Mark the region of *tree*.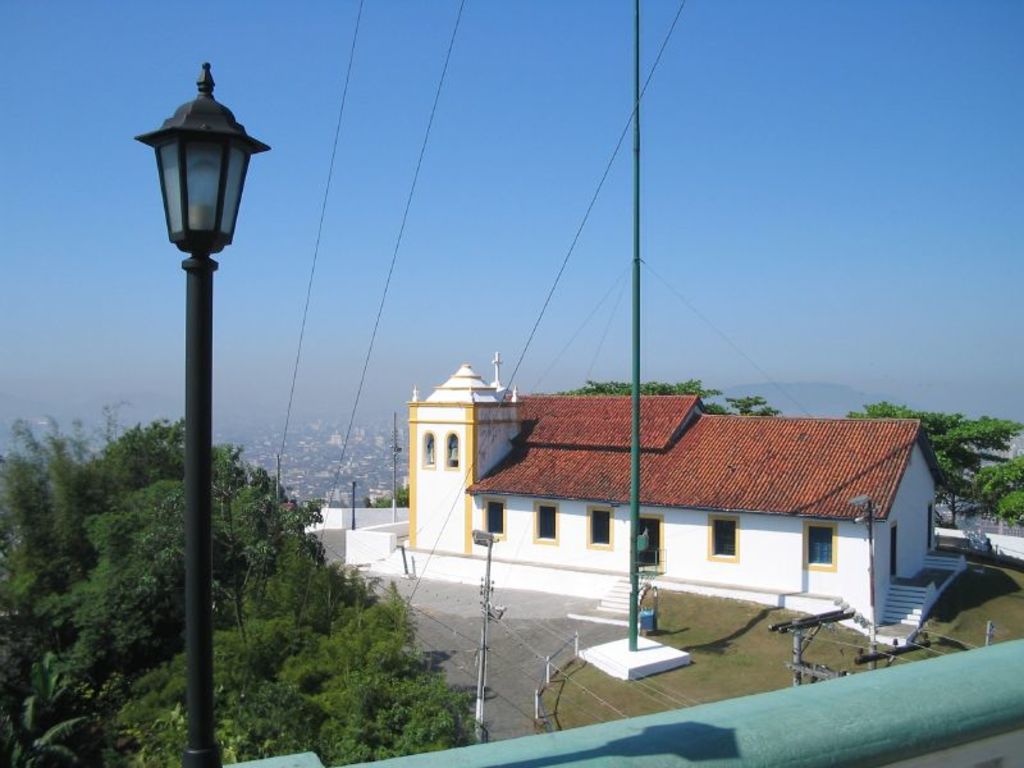
Region: (0, 410, 475, 767).
